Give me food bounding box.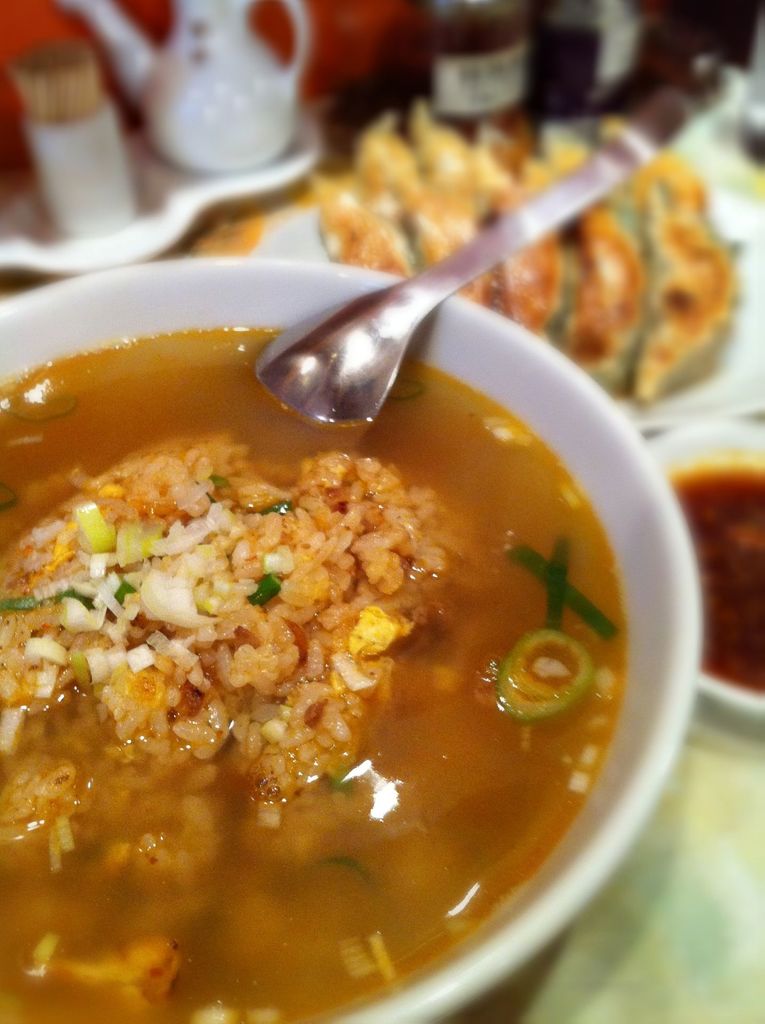
<bbox>305, 99, 730, 412</bbox>.
